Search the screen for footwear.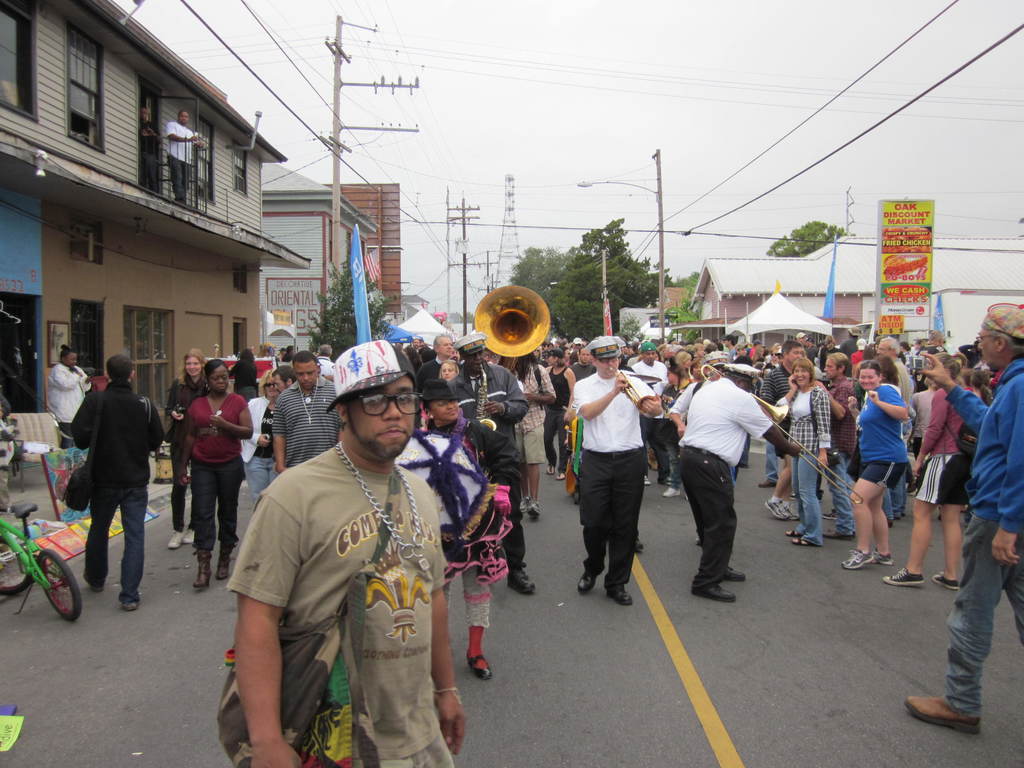
Found at [x1=506, y1=563, x2=540, y2=596].
